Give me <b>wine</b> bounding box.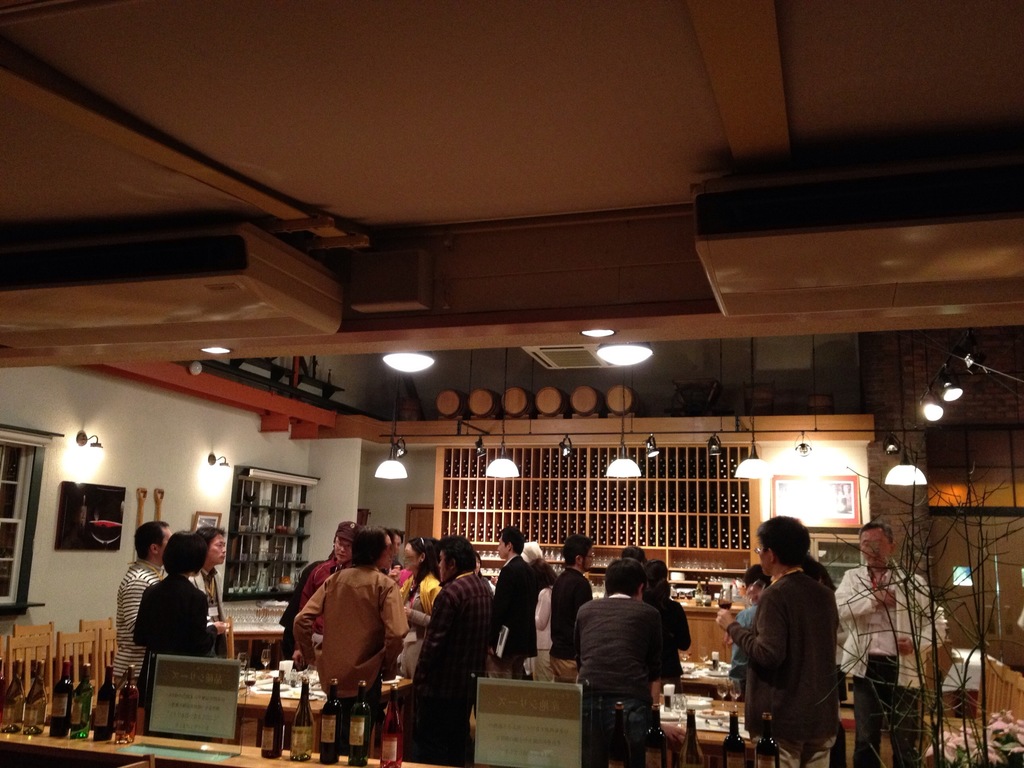
pyautogui.locateOnScreen(677, 710, 703, 767).
